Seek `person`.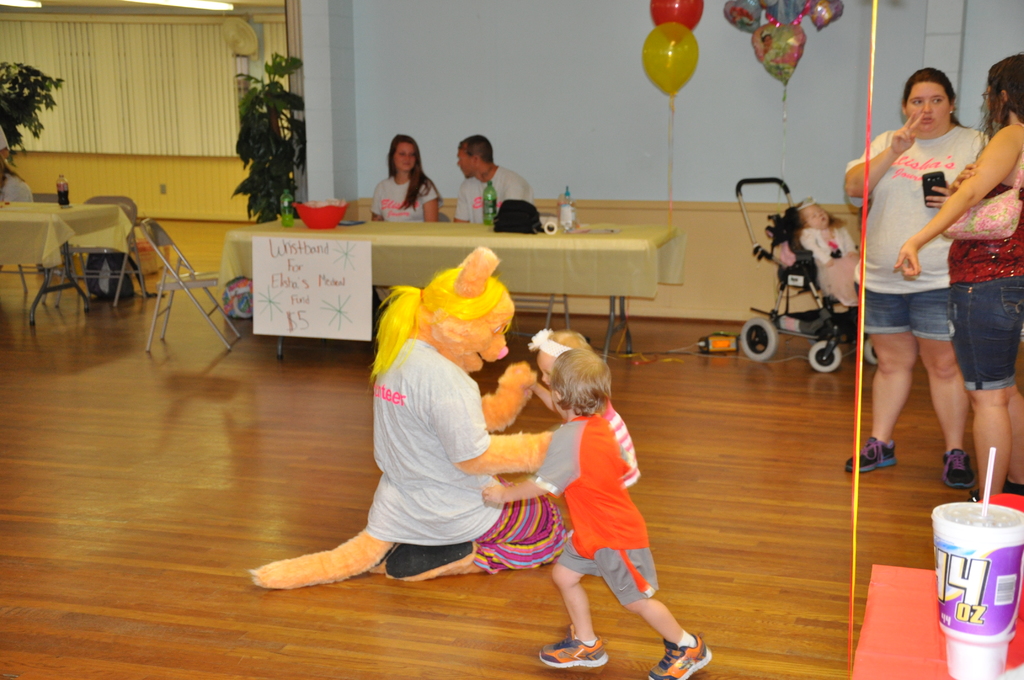
<box>259,248,547,590</box>.
